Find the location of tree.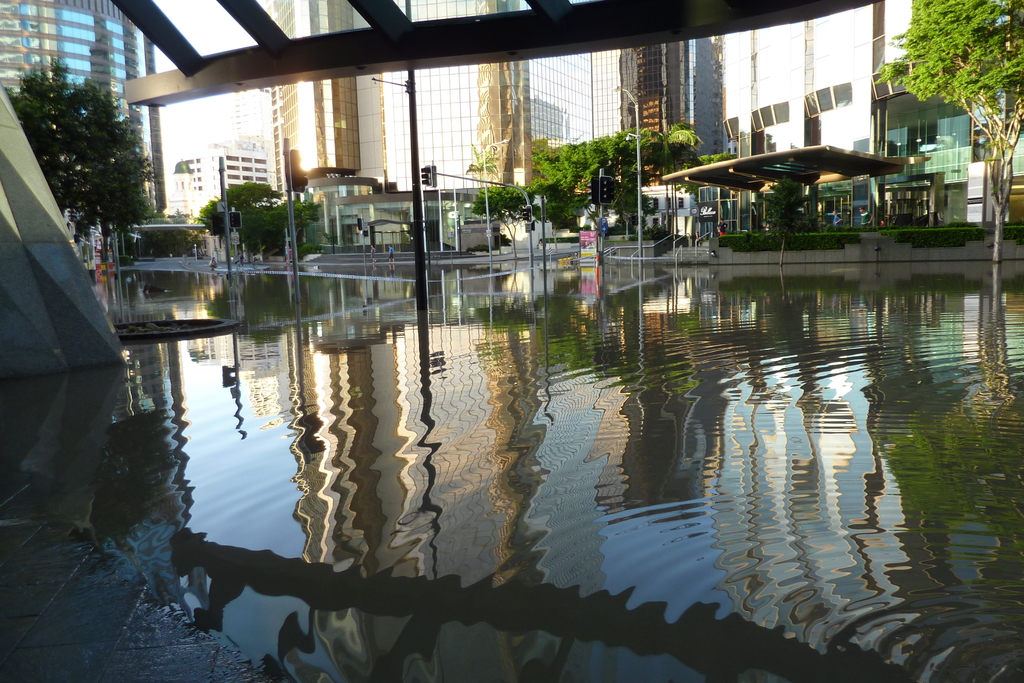
Location: bbox=[659, 118, 703, 166].
